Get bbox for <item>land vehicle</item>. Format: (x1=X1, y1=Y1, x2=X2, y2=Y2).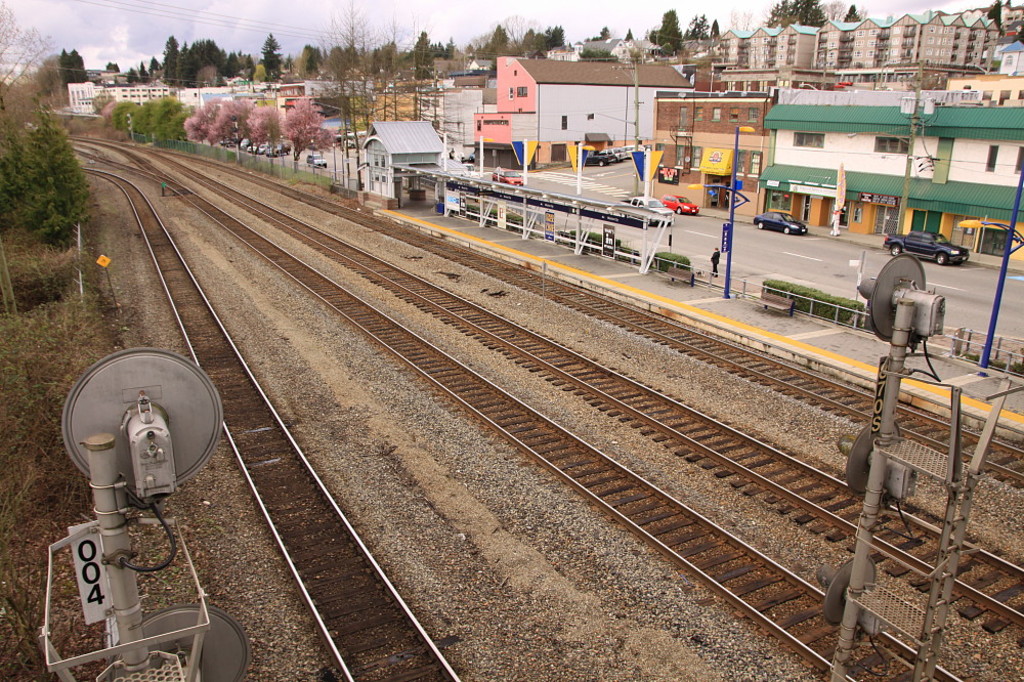
(x1=304, y1=152, x2=328, y2=169).
